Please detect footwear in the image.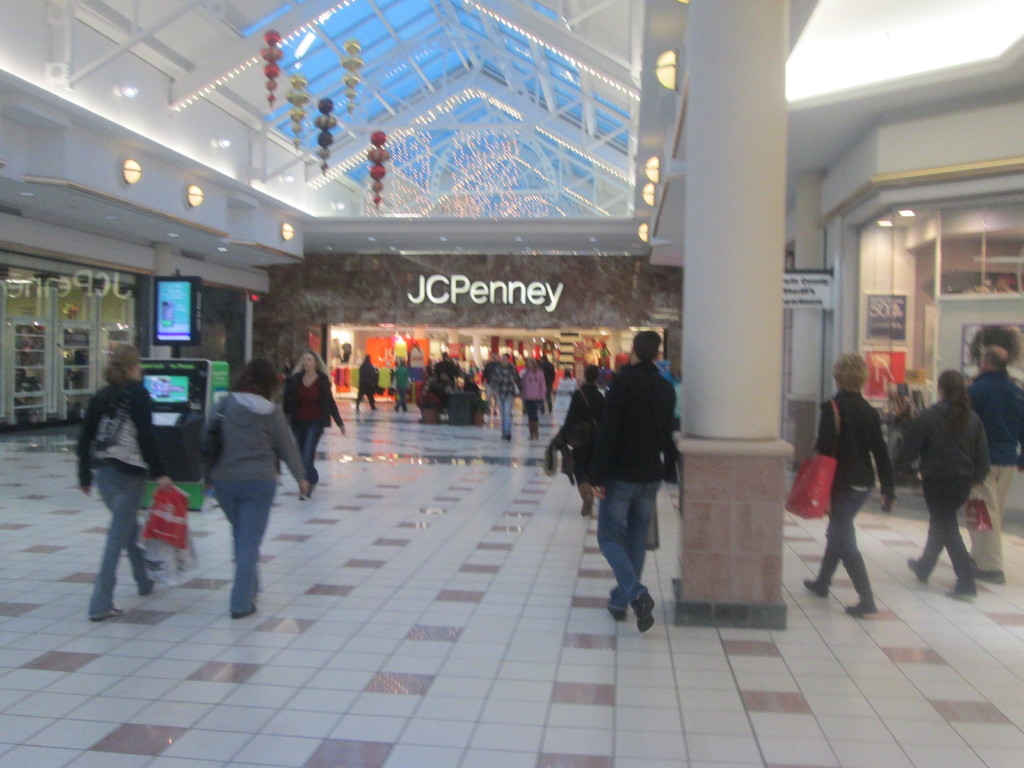
609 586 627 623.
